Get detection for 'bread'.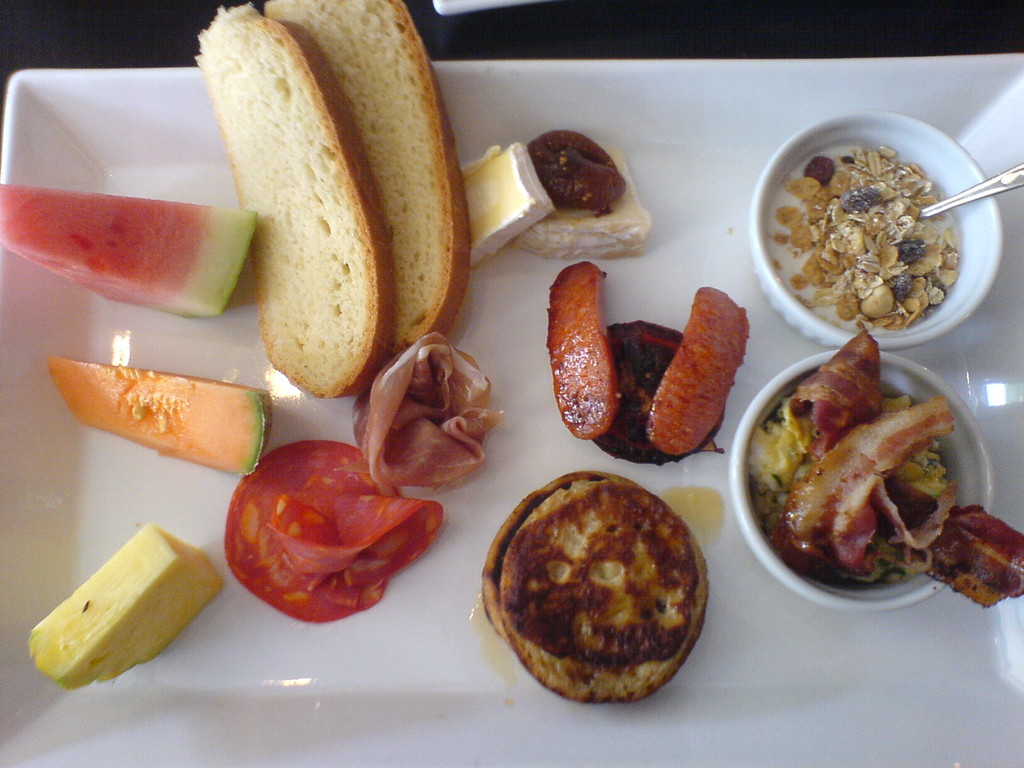
Detection: [265, 0, 467, 351].
